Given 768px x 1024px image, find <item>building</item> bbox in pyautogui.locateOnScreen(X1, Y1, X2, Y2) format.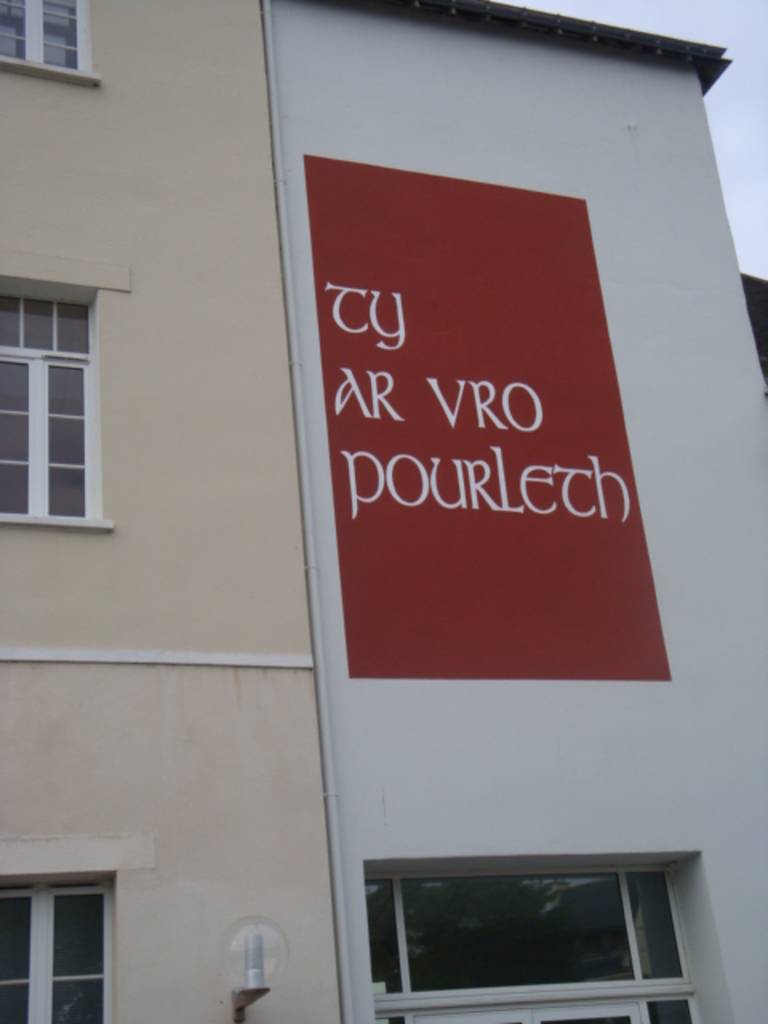
pyautogui.locateOnScreen(0, 0, 766, 1022).
